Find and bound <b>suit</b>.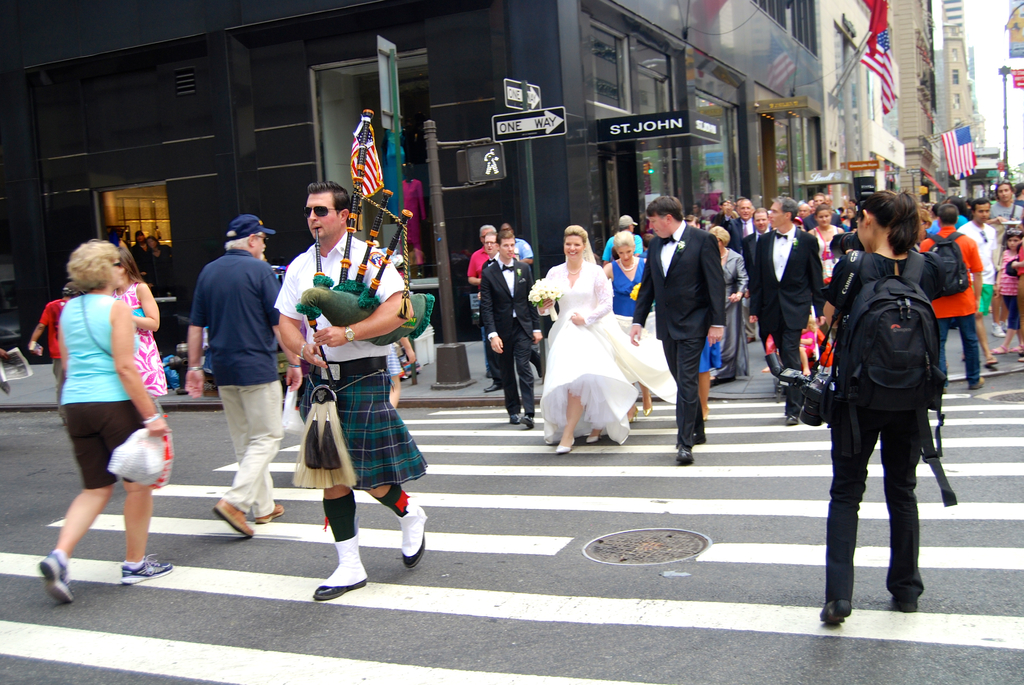
Bound: 737, 230, 756, 285.
